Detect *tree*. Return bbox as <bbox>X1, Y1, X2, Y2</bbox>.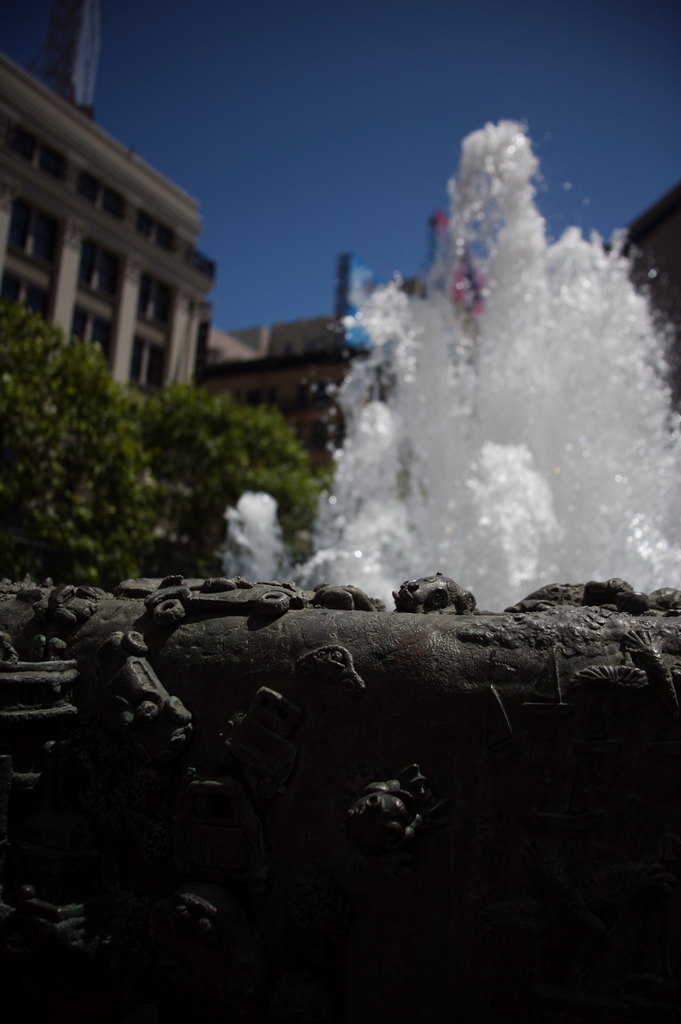
<bbox>0, 295, 150, 582</bbox>.
